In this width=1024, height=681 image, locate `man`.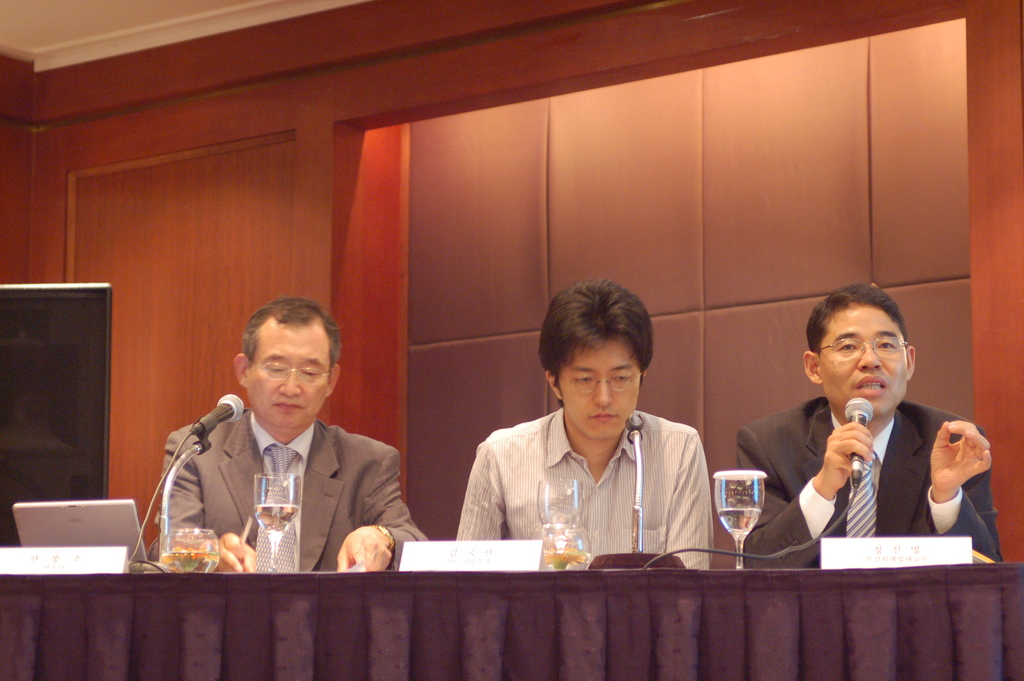
Bounding box: crop(145, 305, 415, 593).
